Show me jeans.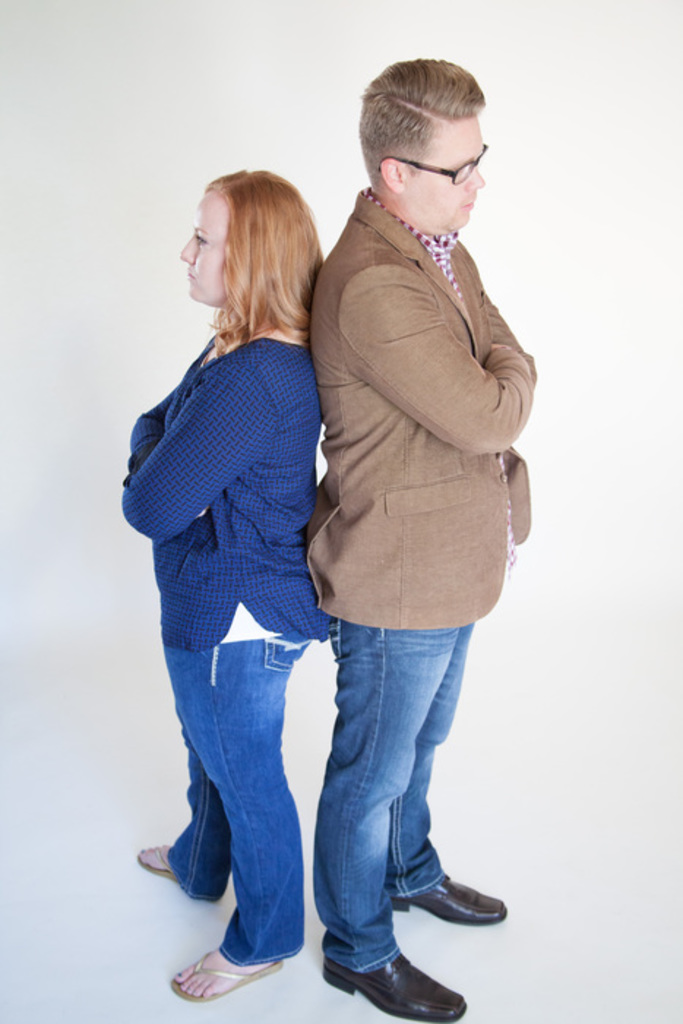
jeans is here: (314,620,474,973).
